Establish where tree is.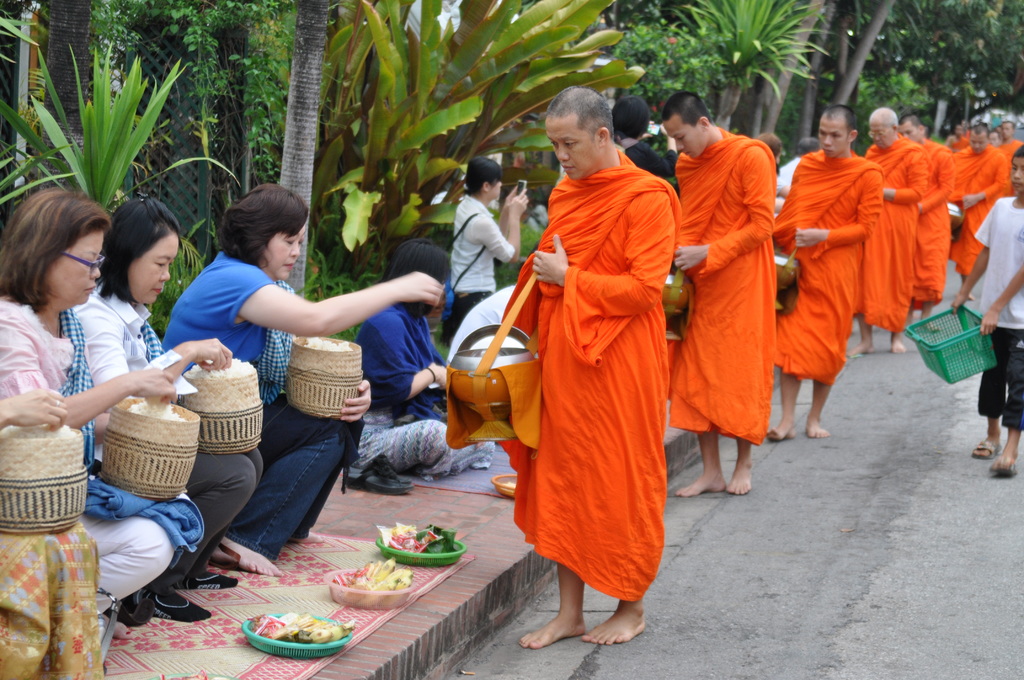
Established at rect(284, 0, 650, 277).
